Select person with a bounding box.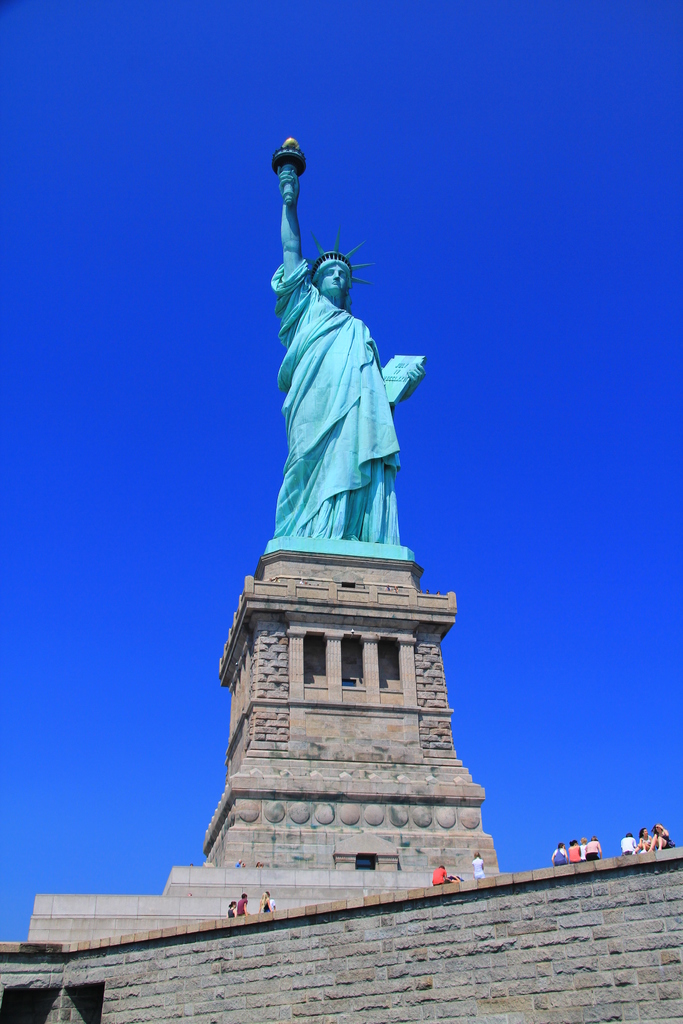
[x1=185, y1=893, x2=192, y2=896].
